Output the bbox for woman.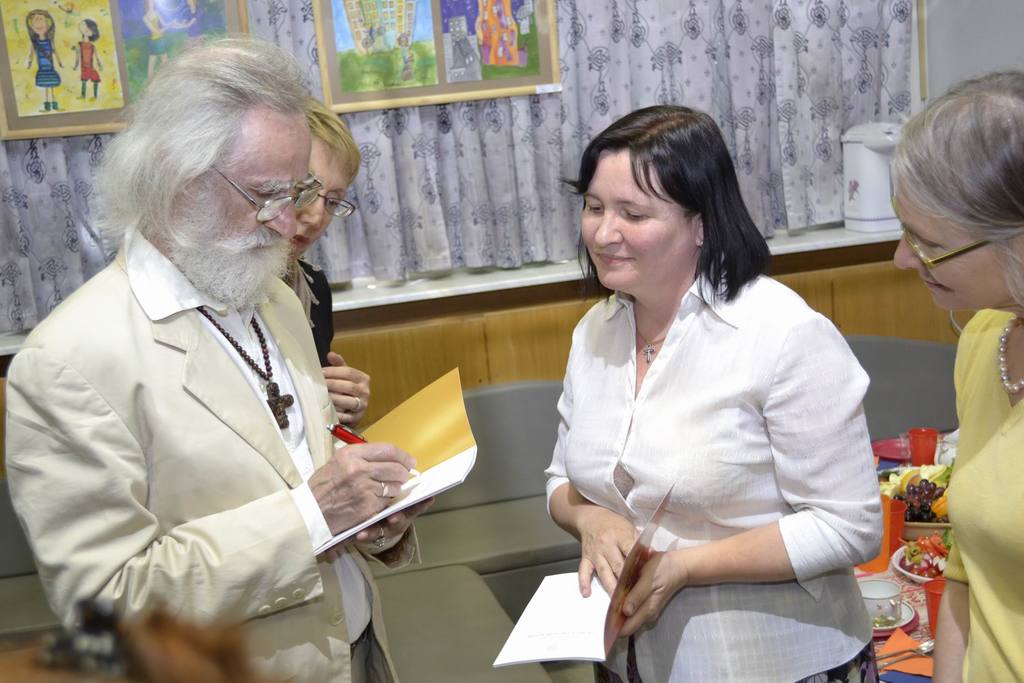
(309, 91, 370, 427).
